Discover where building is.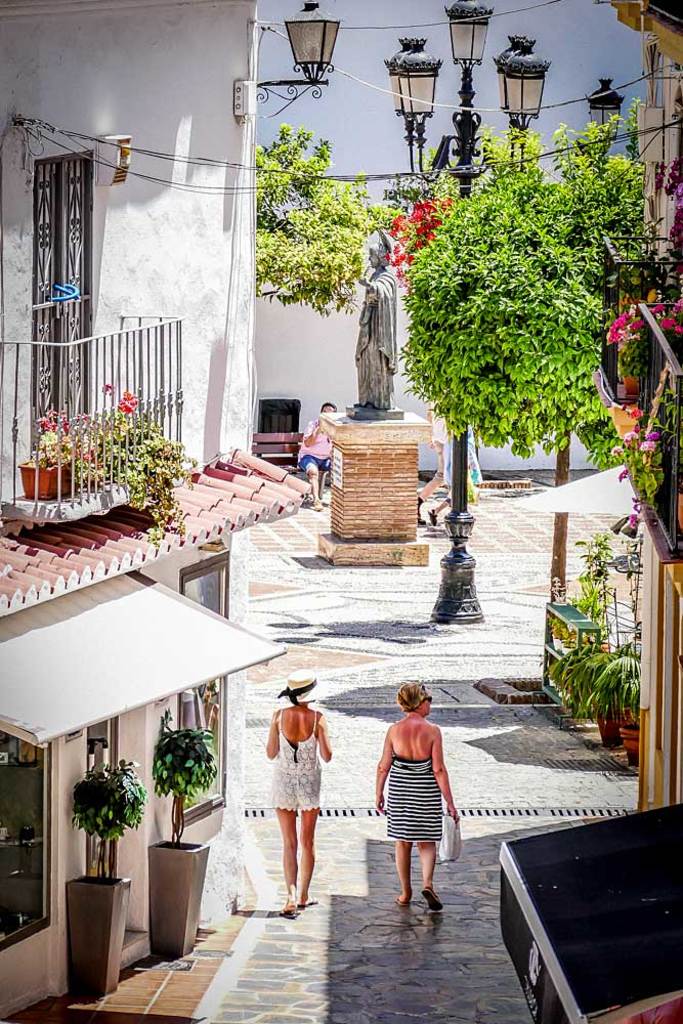
Discovered at 0, 0, 257, 1016.
